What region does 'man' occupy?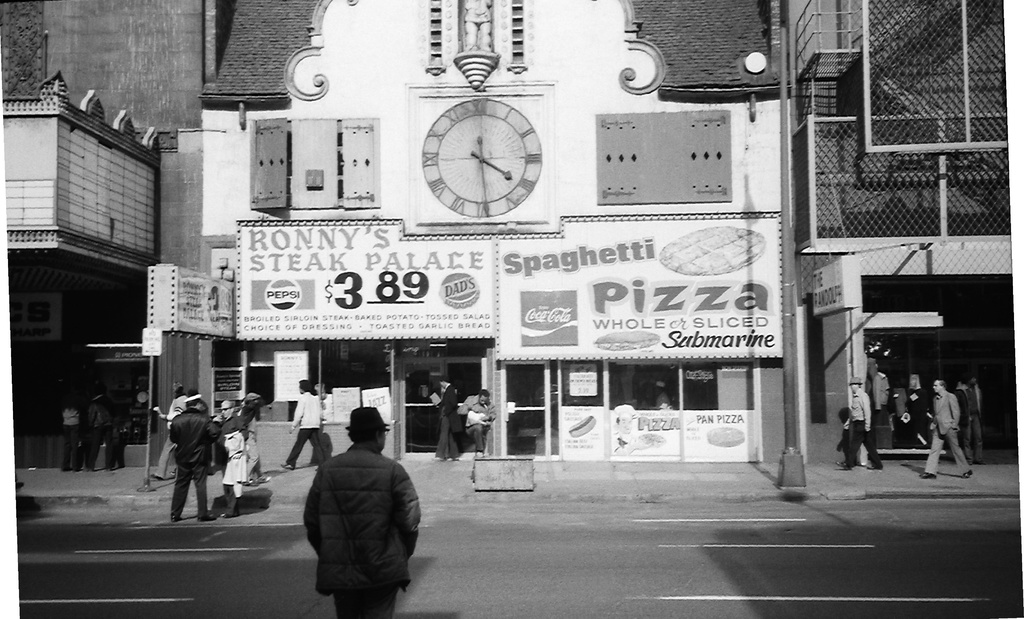
279,380,325,469.
